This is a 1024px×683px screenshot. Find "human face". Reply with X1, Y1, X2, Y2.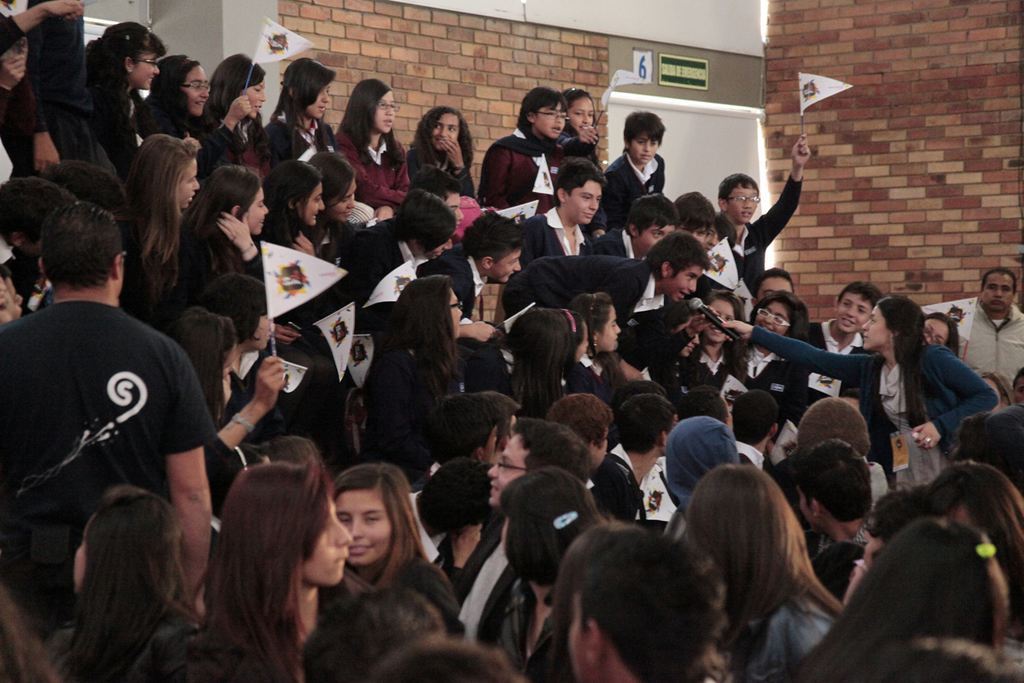
134, 53, 166, 93.
